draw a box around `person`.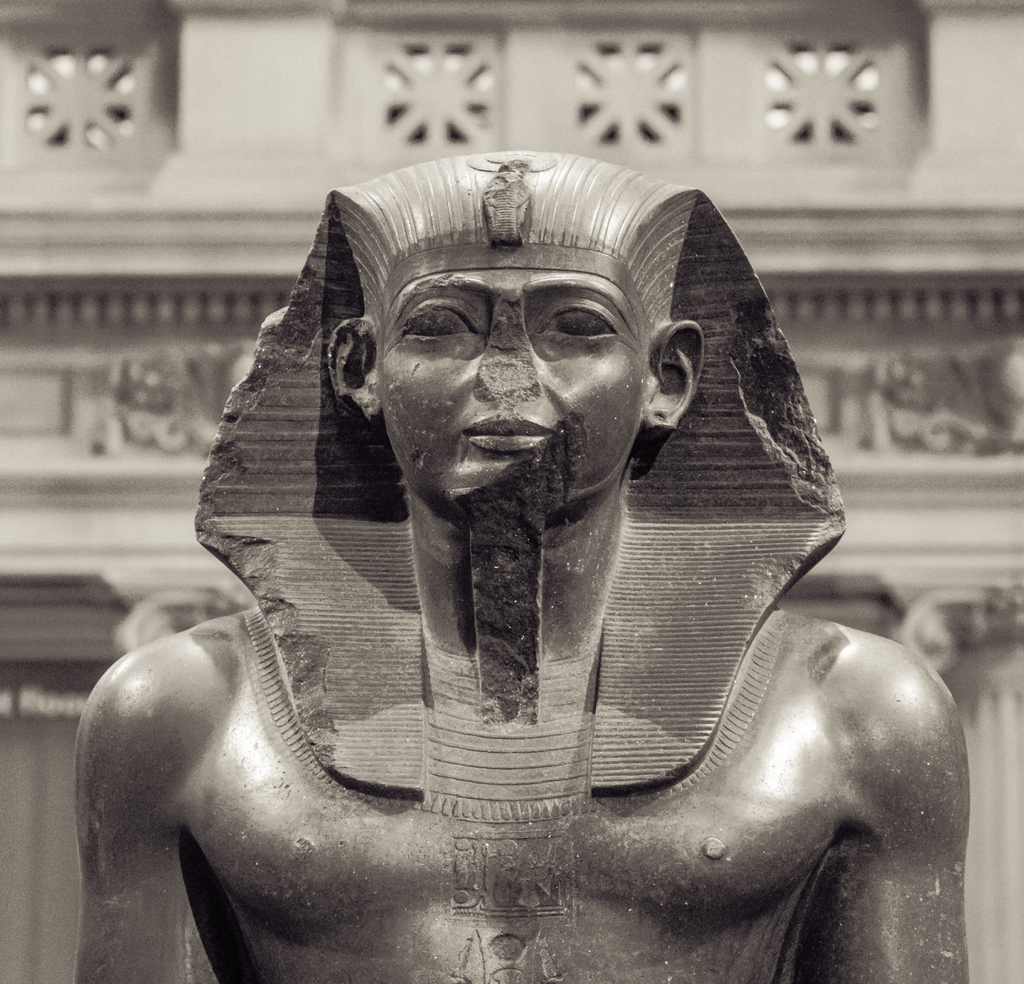
(left=72, top=152, right=968, bottom=983).
